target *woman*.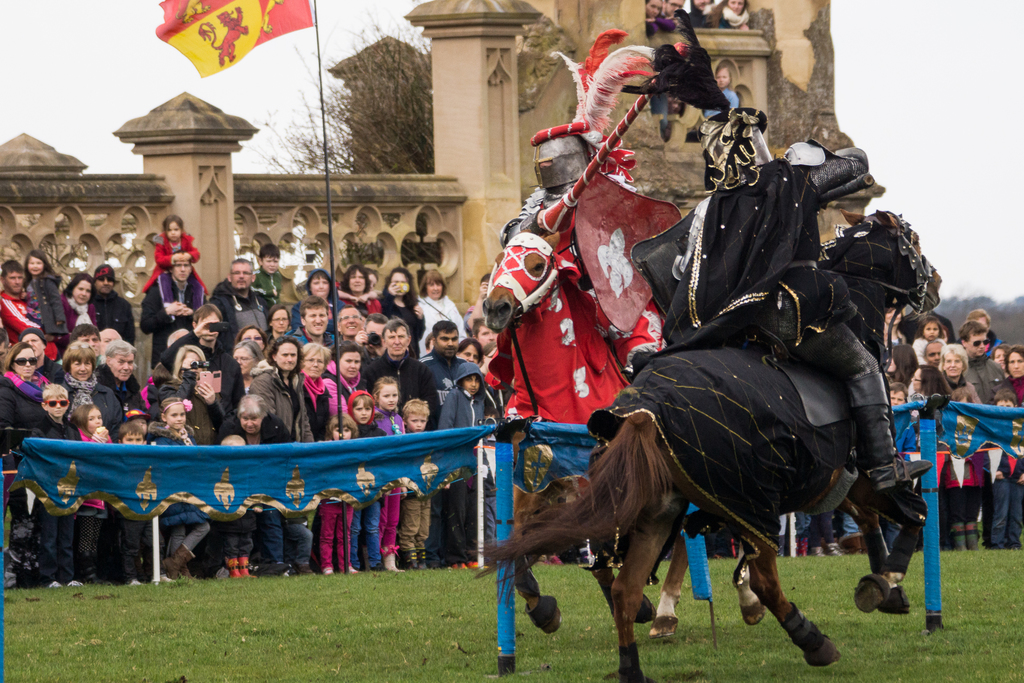
Target region: (156, 340, 231, 448).
